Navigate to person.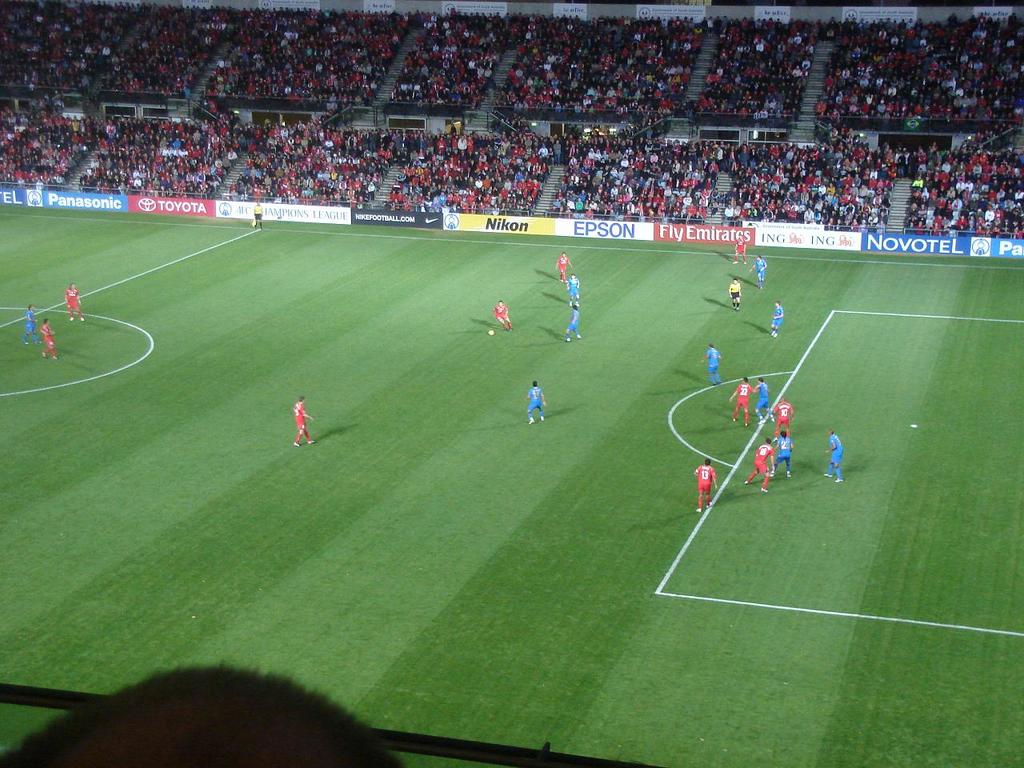
Navigation target: [x1=693, y1=458, x2=719, y2=509].
